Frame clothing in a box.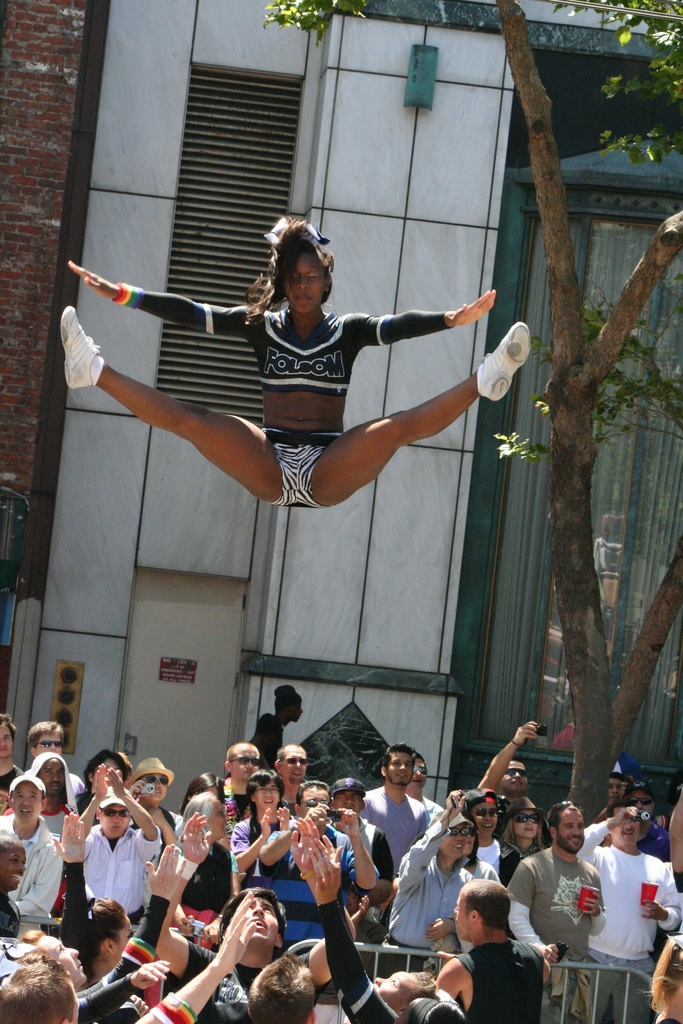
region(507, 844, 607, 1020).
